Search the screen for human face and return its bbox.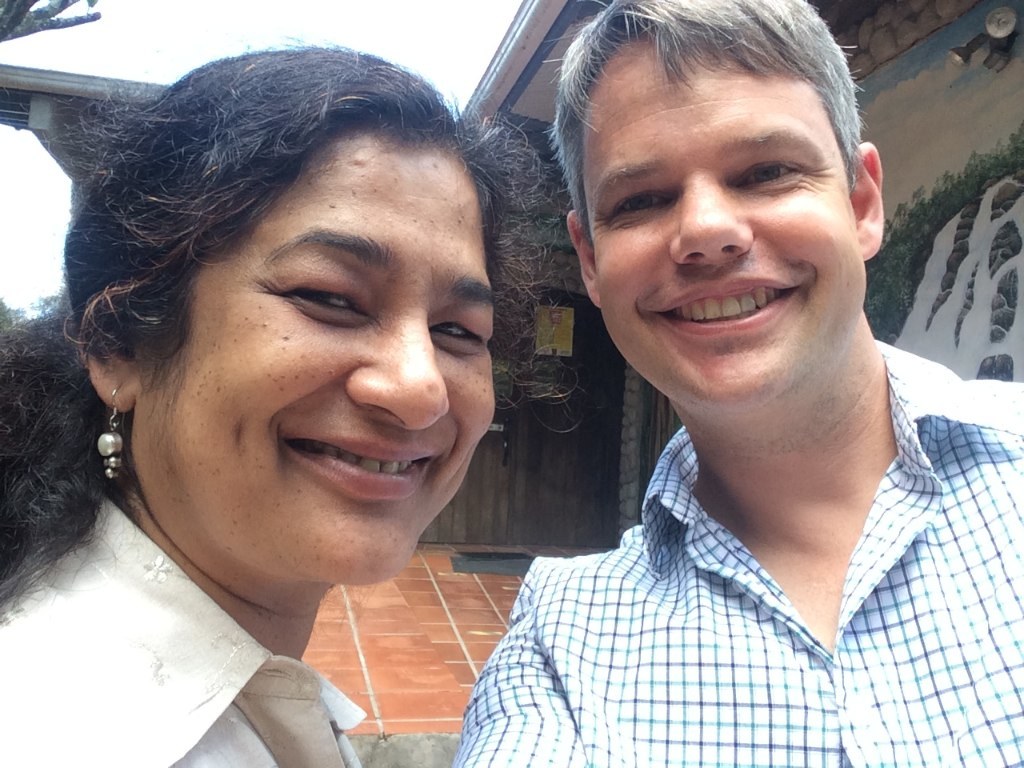
Found: region(126, 140, 499, 590).
